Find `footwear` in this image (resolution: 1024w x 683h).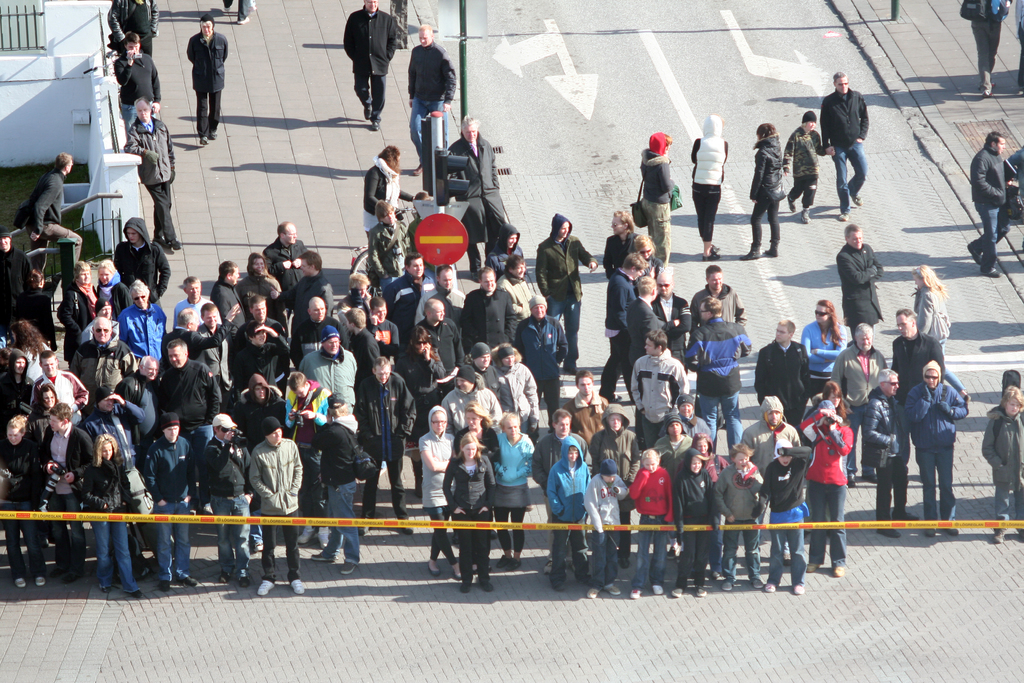
(x1=607, y1=394, x2=623, y2=402).
